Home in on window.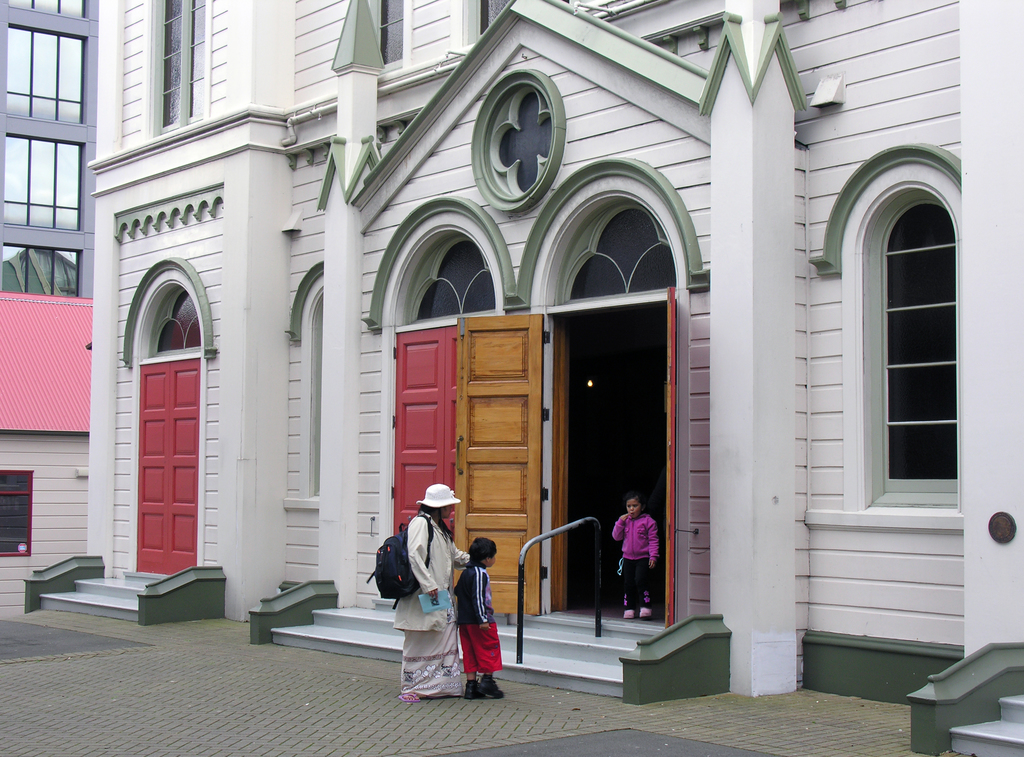
Homed in at left=136, top=267, right=207, bottom=573.
